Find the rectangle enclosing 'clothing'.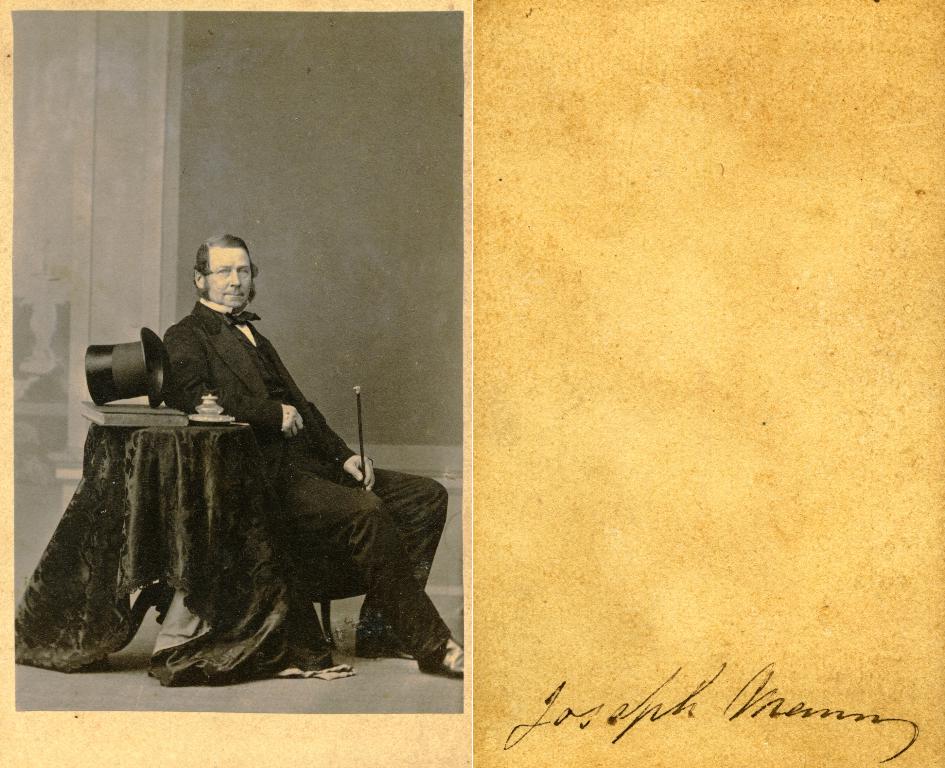
select_region(160, 293, 444, 666).
